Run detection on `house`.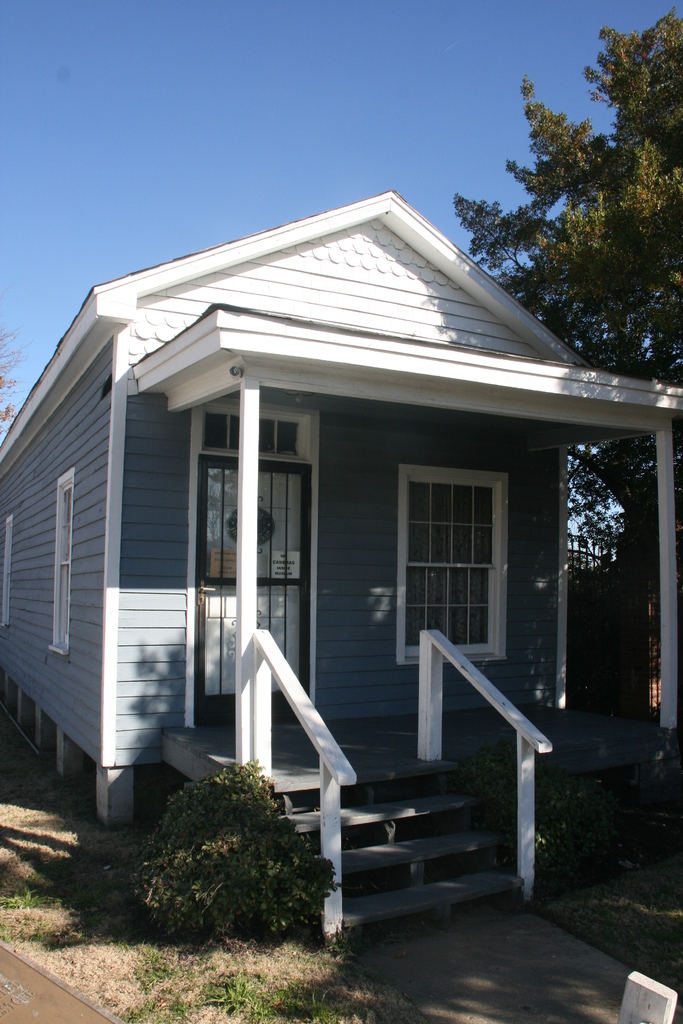
Result: [x1=0, y1=190, x2=682, y2=944].
